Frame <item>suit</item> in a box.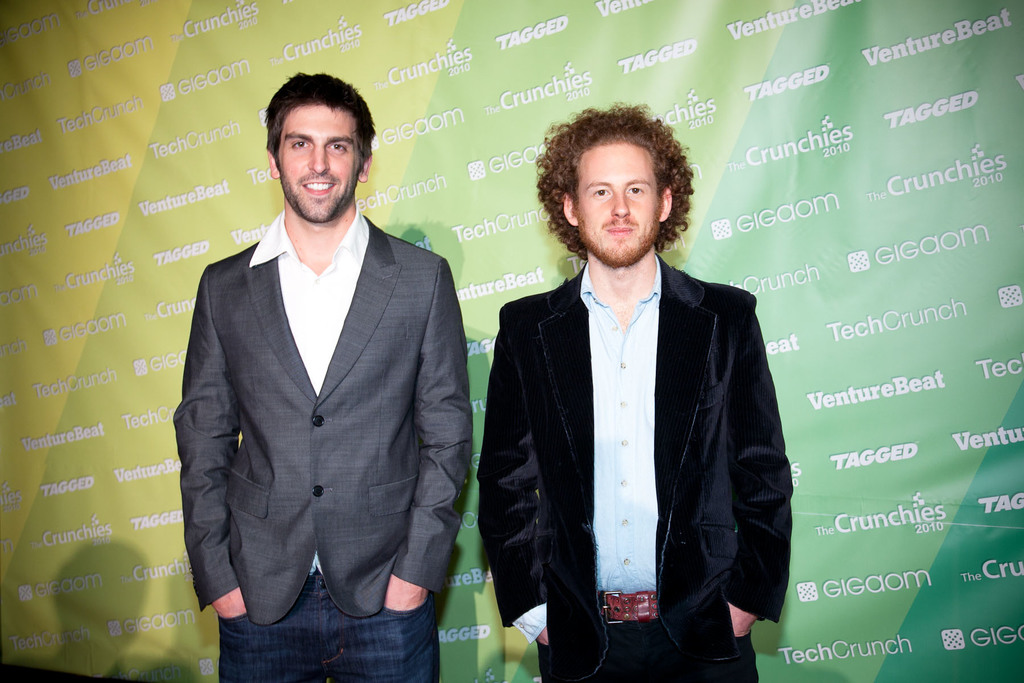
locate(489, 144, 787, 682).
